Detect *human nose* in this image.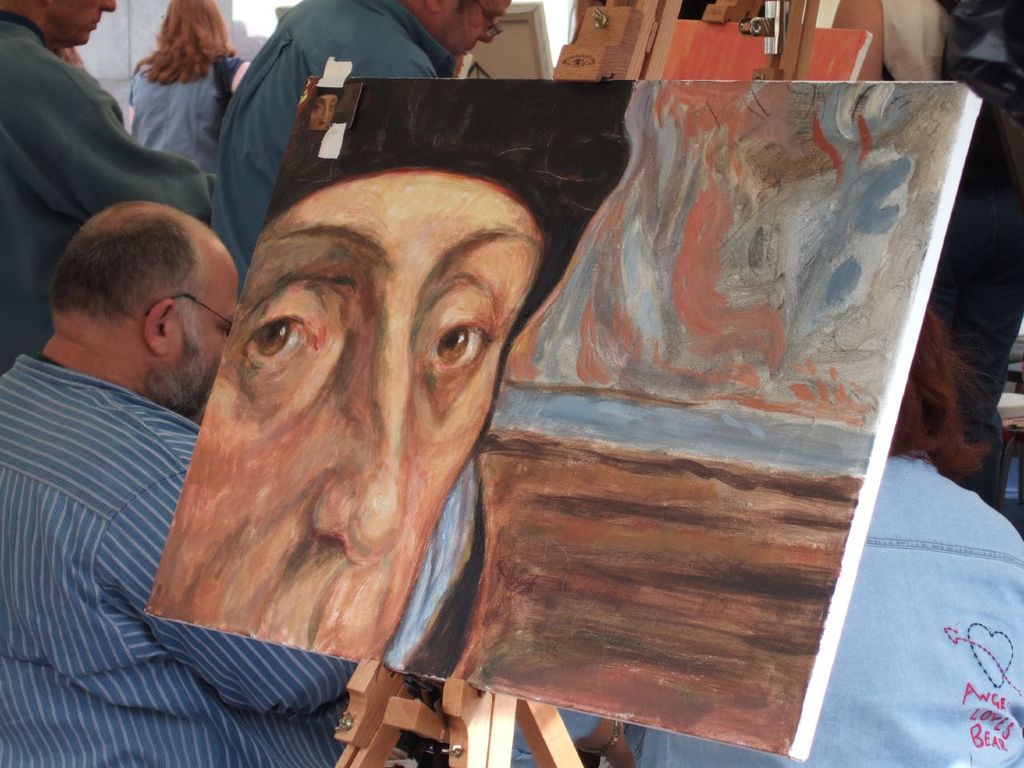
Detection: <box>306,288,414,574</box>.
